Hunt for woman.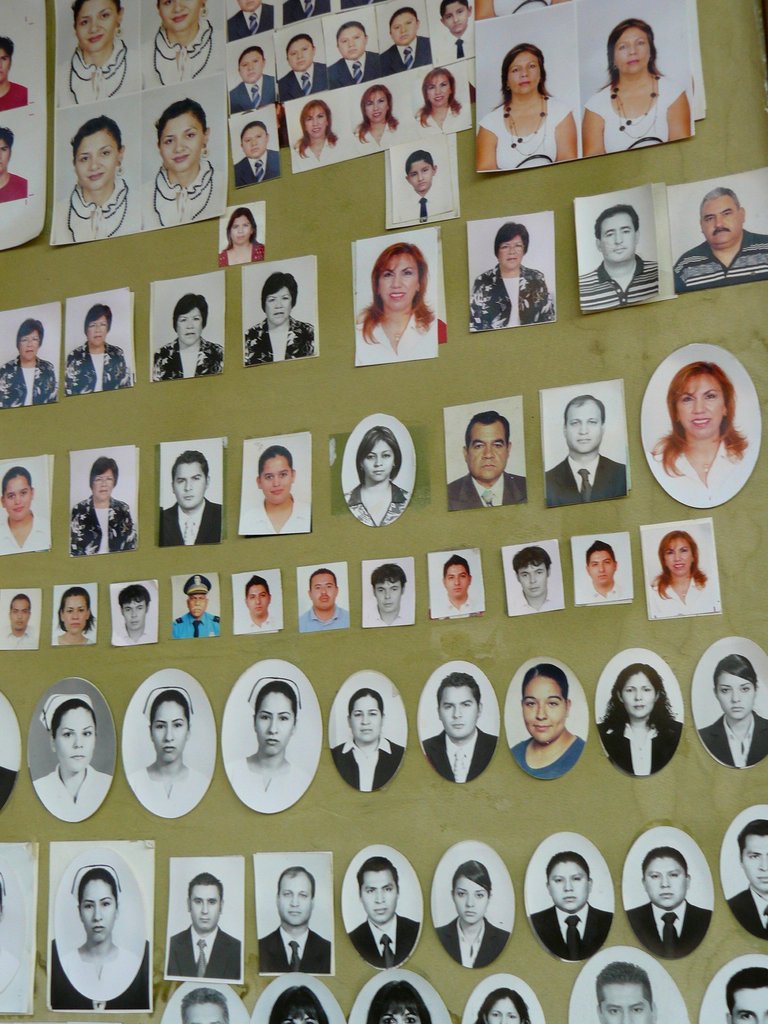
Hunted down at BBox(410, 67, 470, 138).
